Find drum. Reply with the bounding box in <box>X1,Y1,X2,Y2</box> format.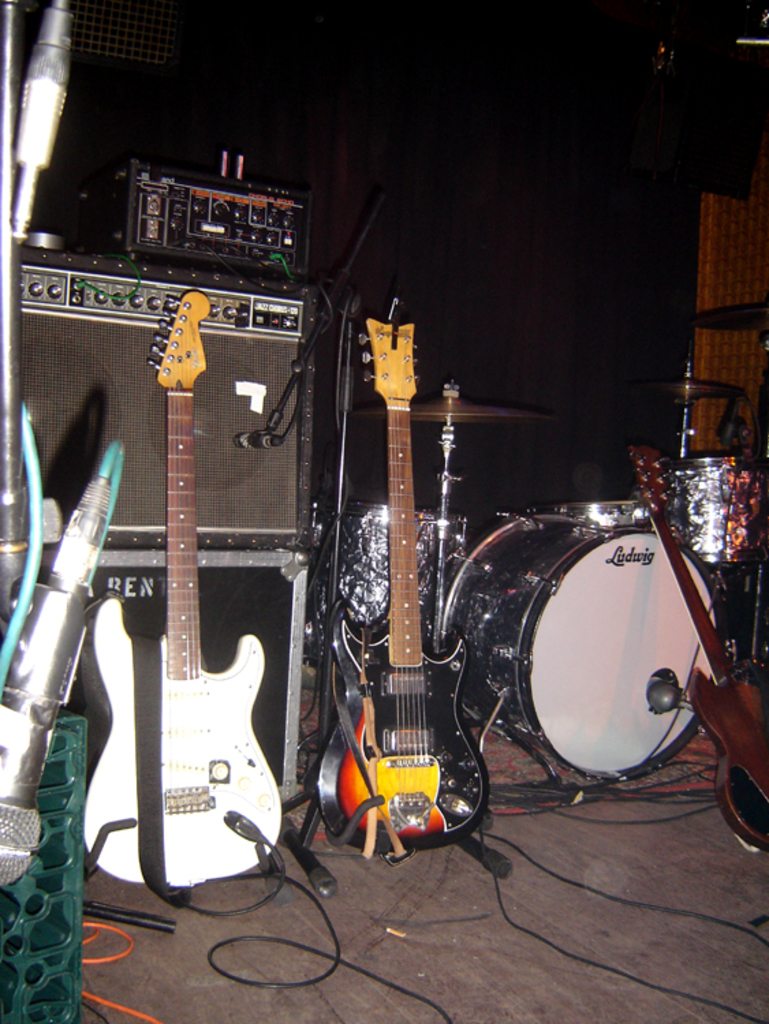
<box>662,456,768,564</box>.
